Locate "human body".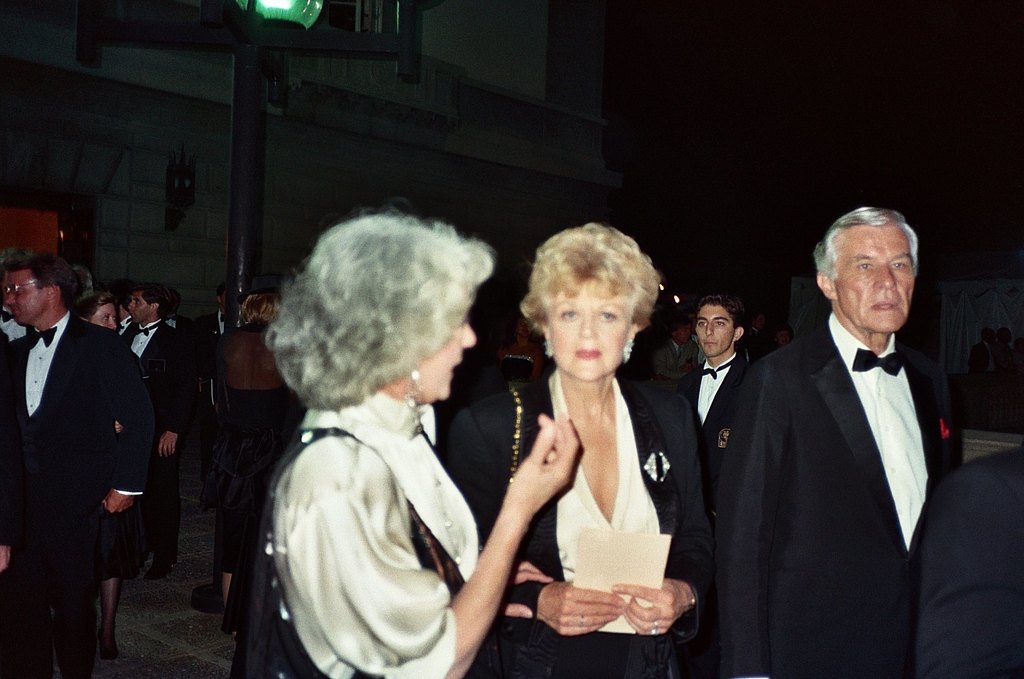
Bounding box: {"left": 0, "top": 252, "right": 162, "bottom": 678}.
